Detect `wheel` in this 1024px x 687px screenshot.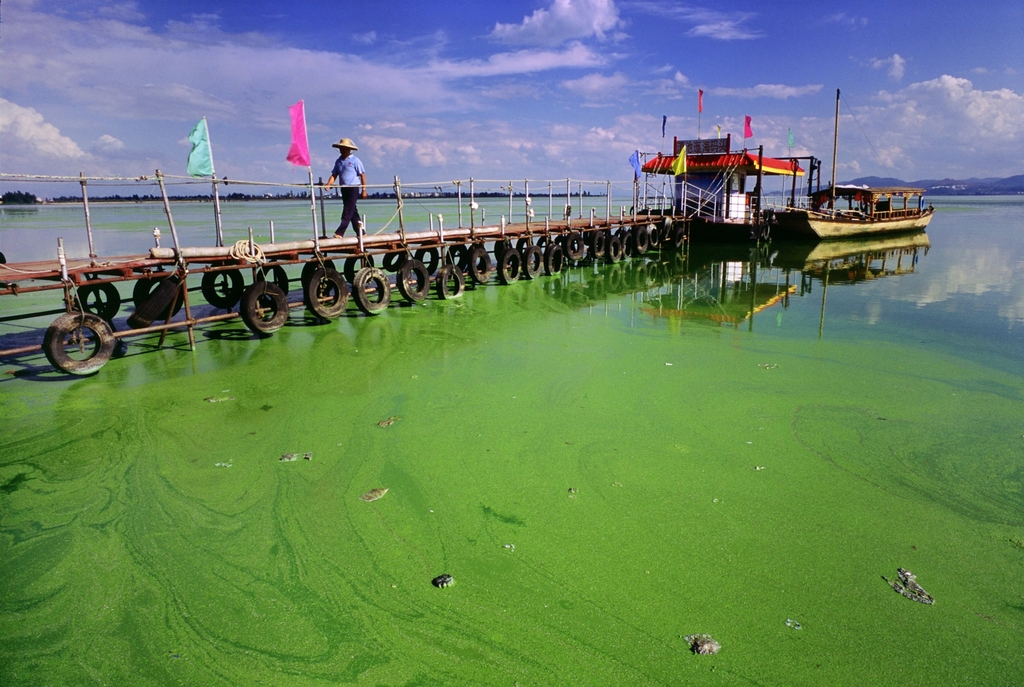
Detection: [300, 256, 339, 292].
